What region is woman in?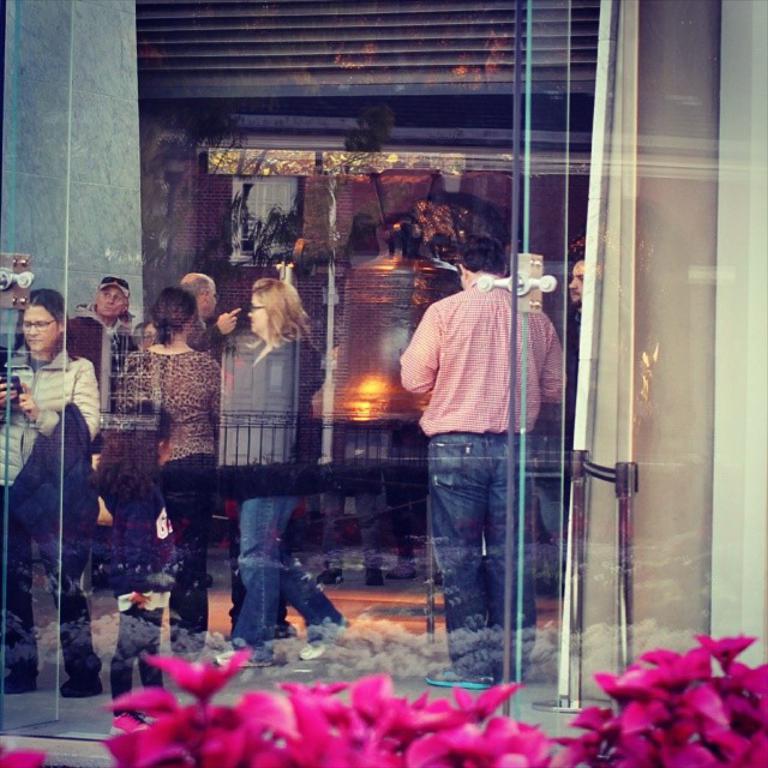
locate(110, 283, 223, 666).
